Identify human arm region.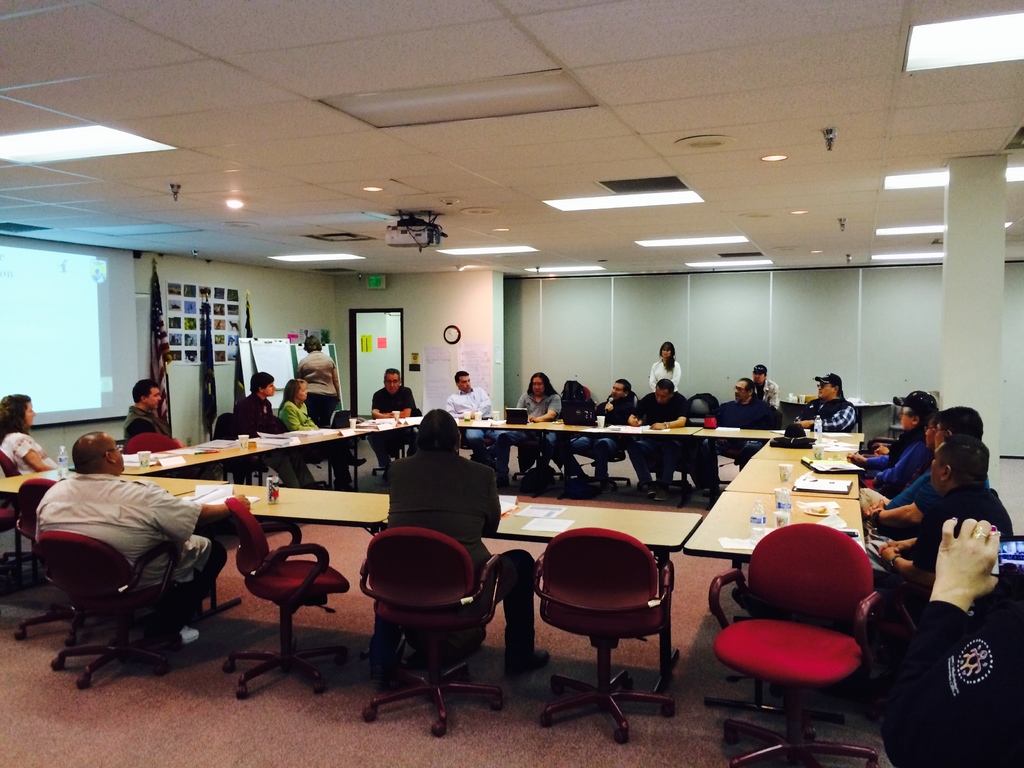
Region: detection(861, 495, 934, 525).
